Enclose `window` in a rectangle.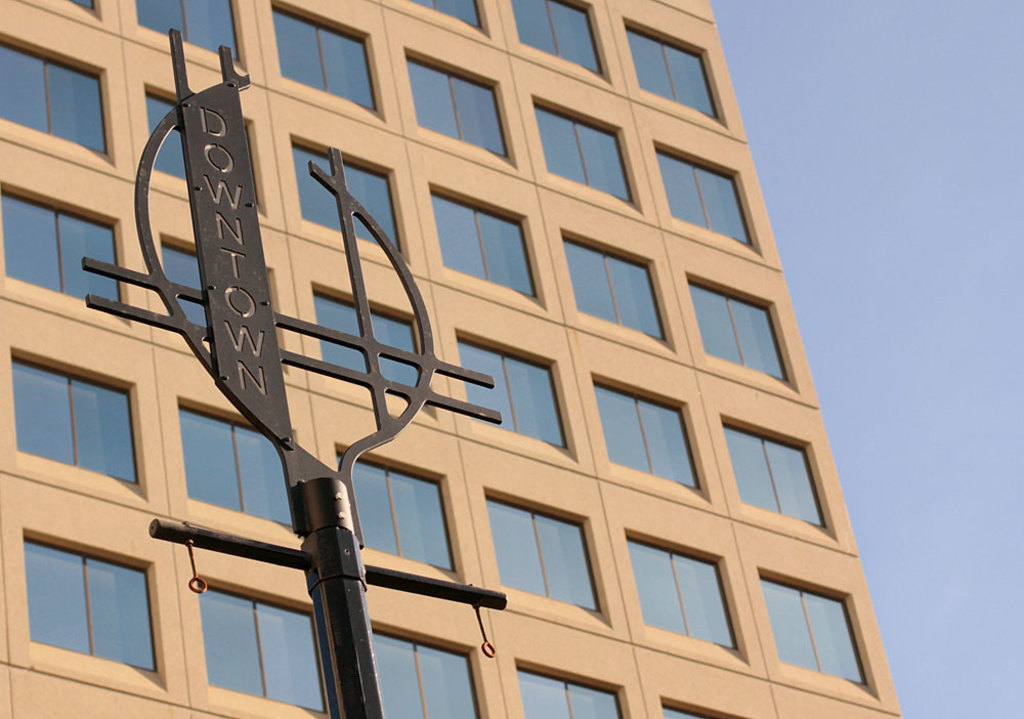
(662,695,754,718).
